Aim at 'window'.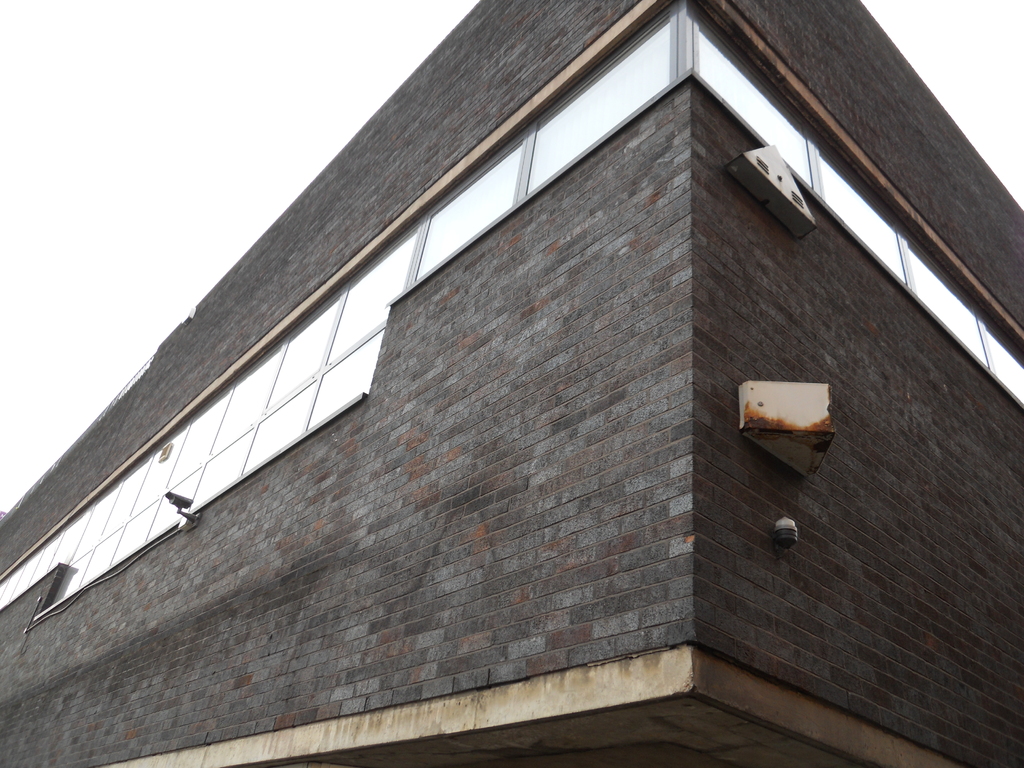
Aimed at 904/234/986/367.
